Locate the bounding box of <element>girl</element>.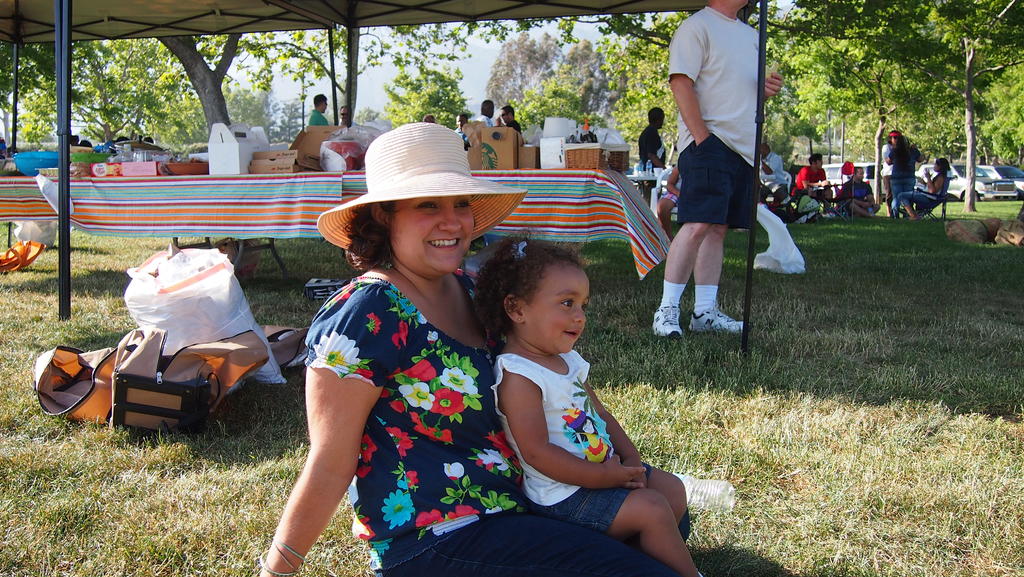
Bounding box: bbox=[476, 236, 706, 576].
